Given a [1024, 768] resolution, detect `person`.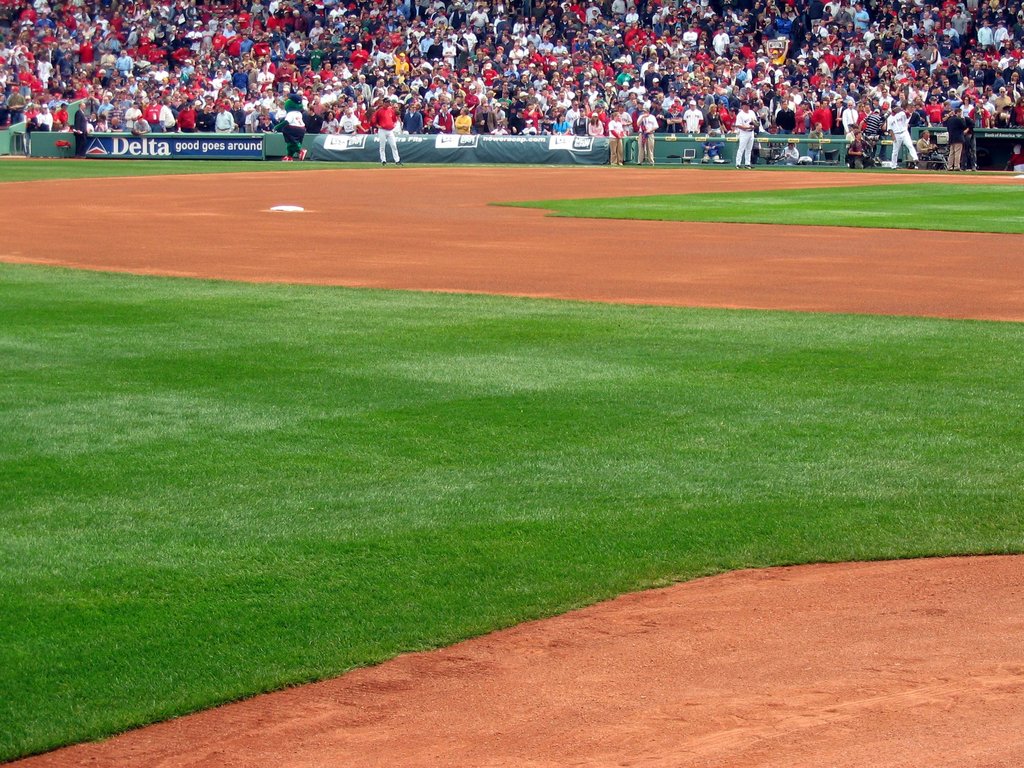
<region>278, 97, 305, 165</region>.
